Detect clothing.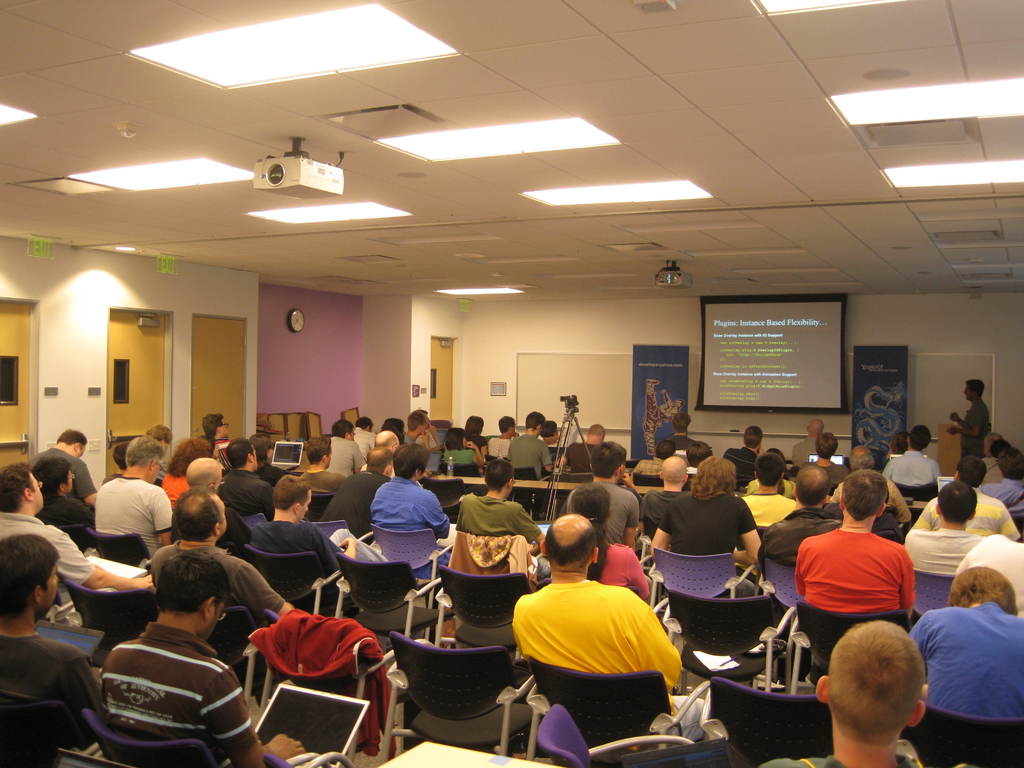
Detected at 100, 626, 266, 753.
